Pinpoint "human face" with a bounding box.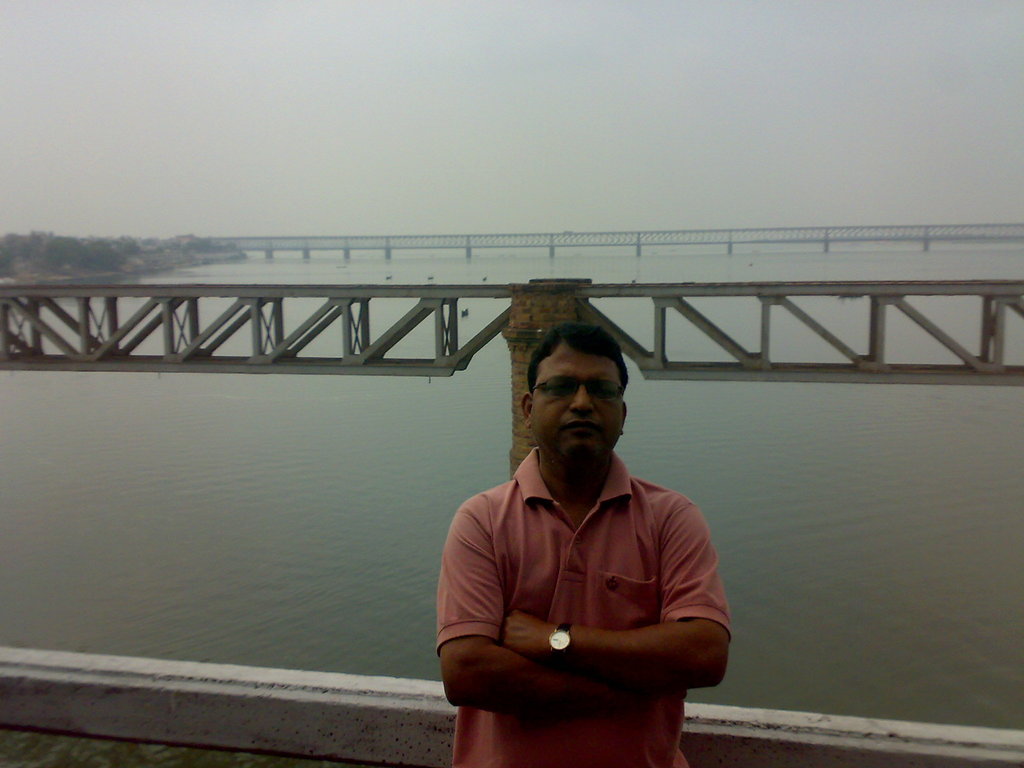
529, 349, 626, 465.
